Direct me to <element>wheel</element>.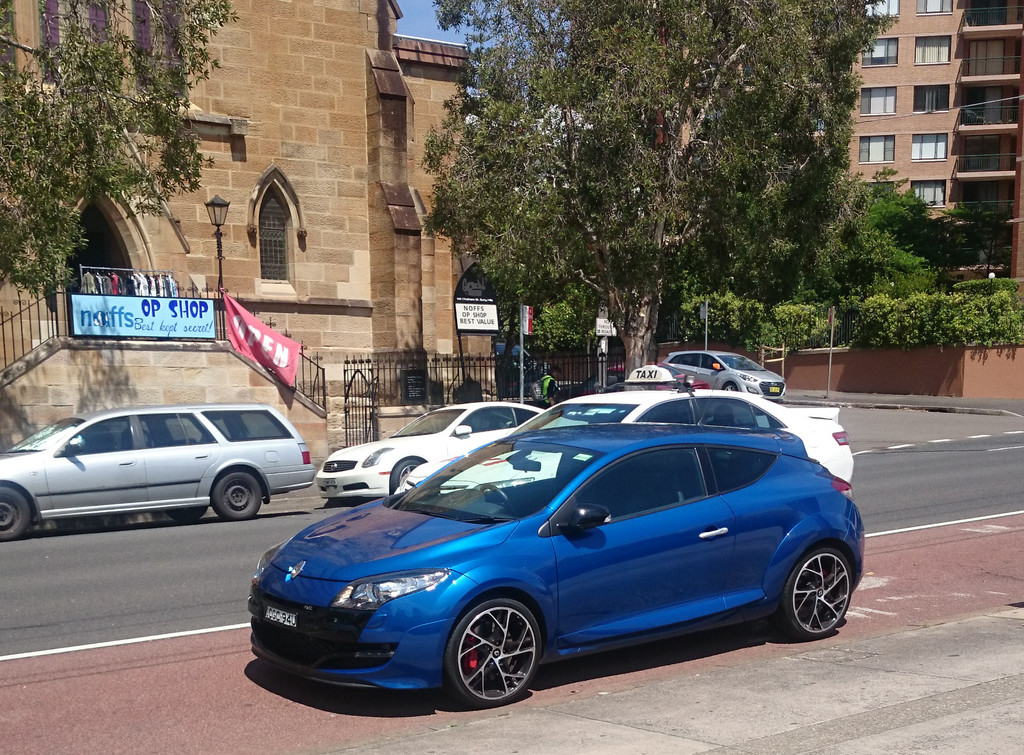
Direction: rect(165, 509, 209, 524).
